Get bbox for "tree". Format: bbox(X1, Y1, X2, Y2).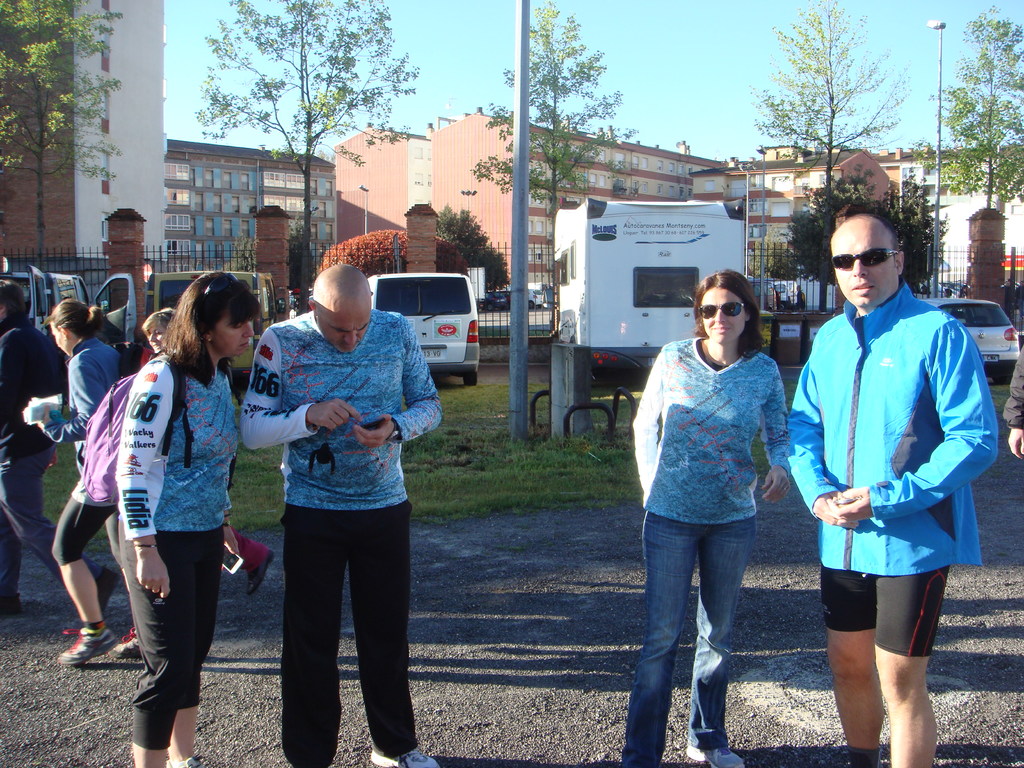
bbox(482, 1, 614, 339).
